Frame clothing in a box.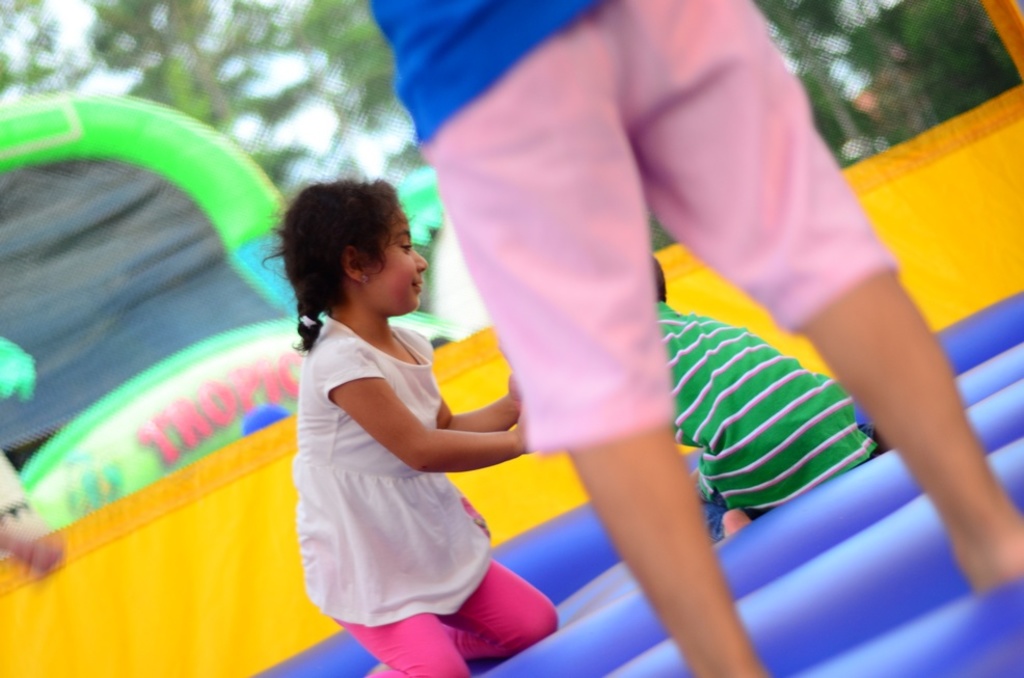
{"x1": 351, "y1": 0, "x2": 907, "y2": 431}.
